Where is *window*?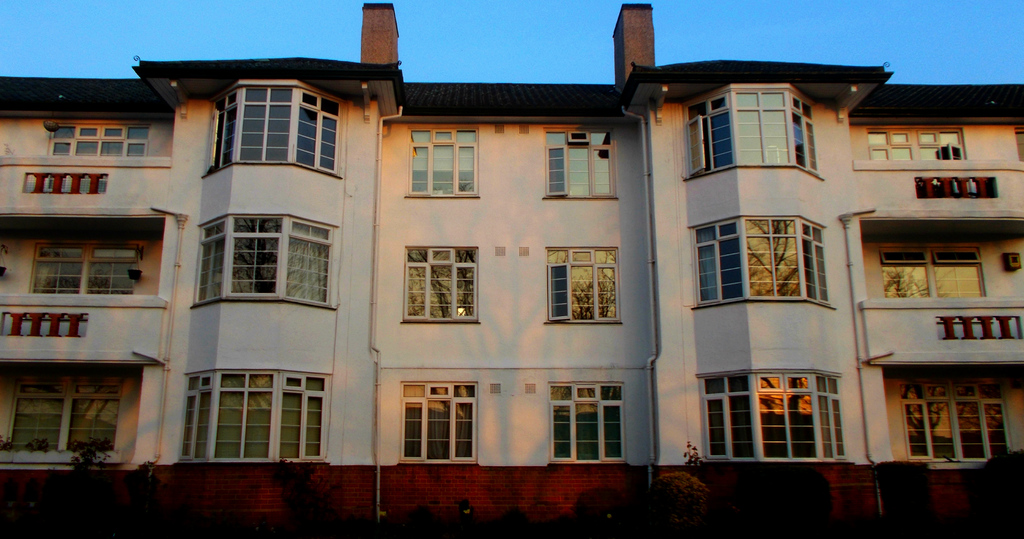
pyautogui.locateOnScreen(403, 245, 481, 320).
